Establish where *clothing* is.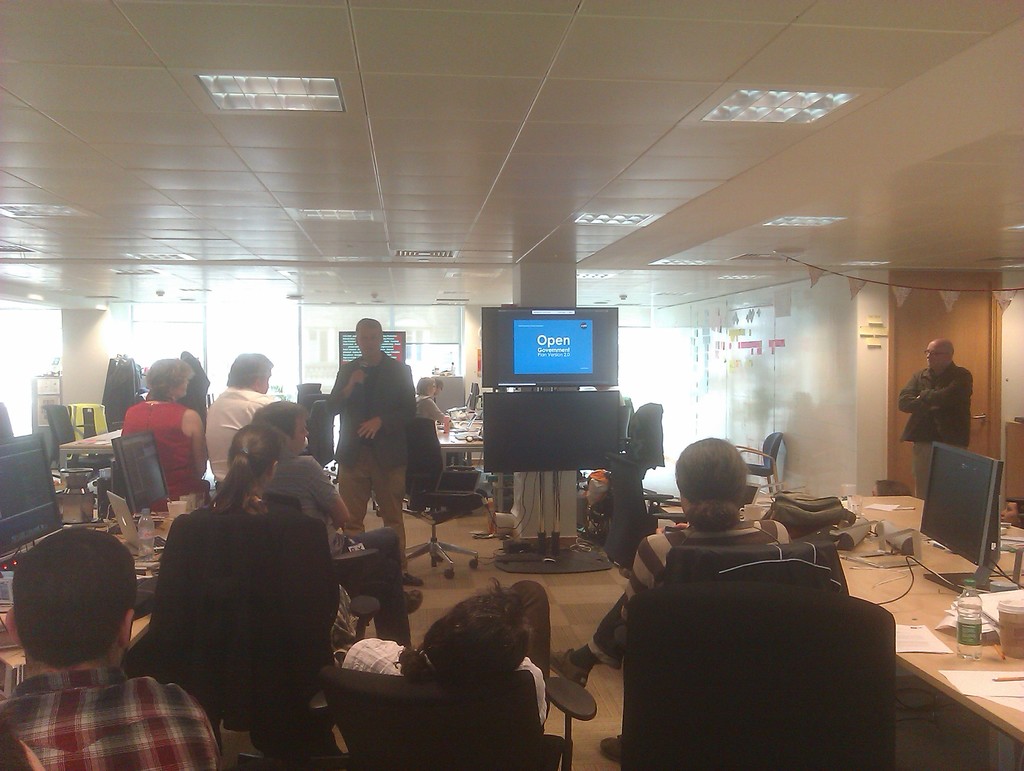
Established at 0 664 228 770.
